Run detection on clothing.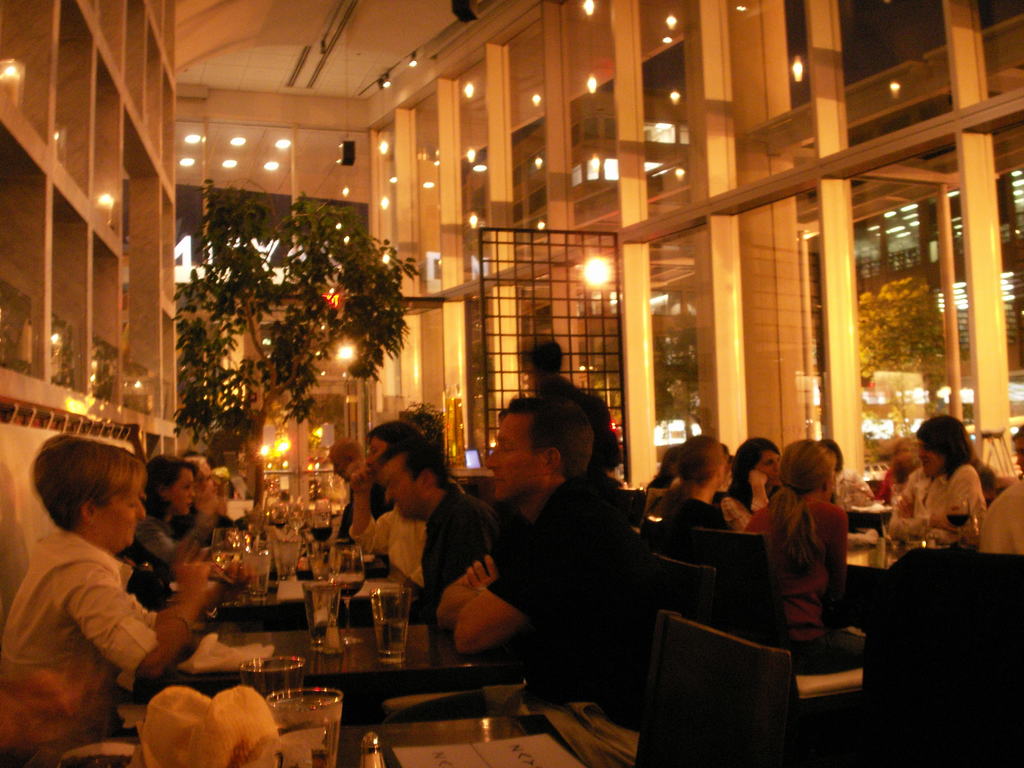
Result: [left=895, top=447, right=1002, bottom=566].
